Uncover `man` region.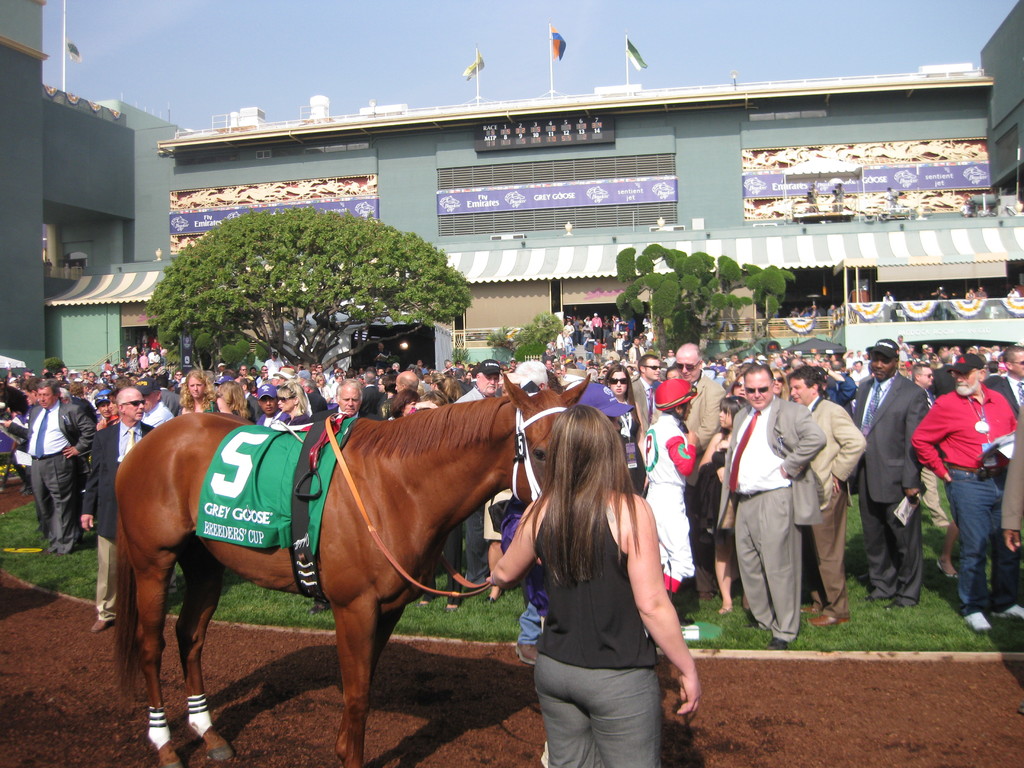
Uncovered: bbox=(253, 381, 290, 433).
